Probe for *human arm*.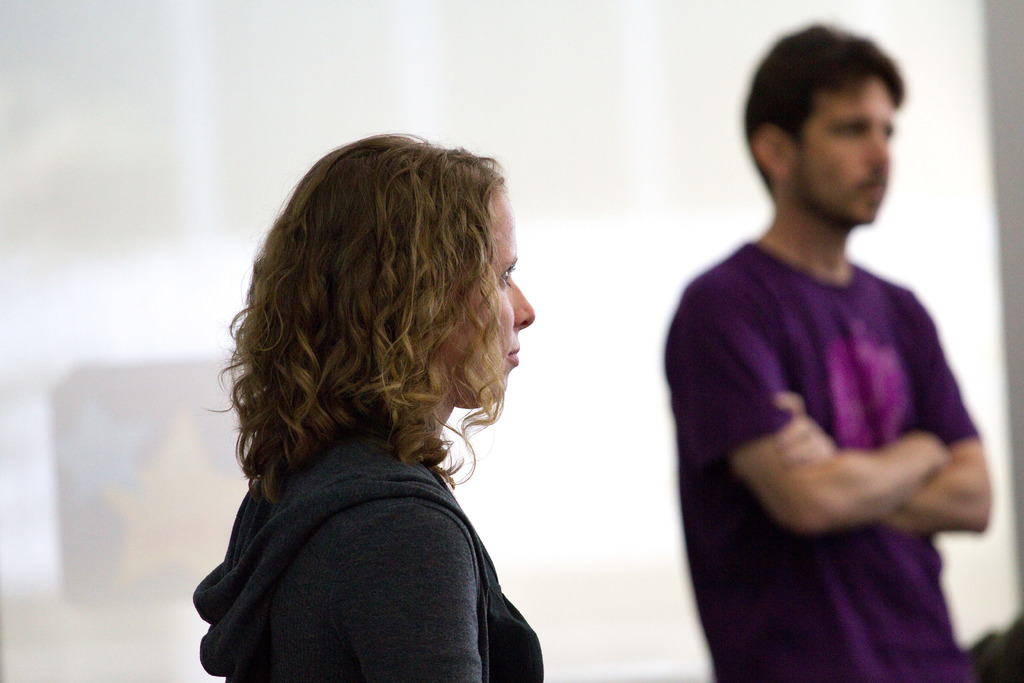
Probe result: [765, 267, 993, 544].
